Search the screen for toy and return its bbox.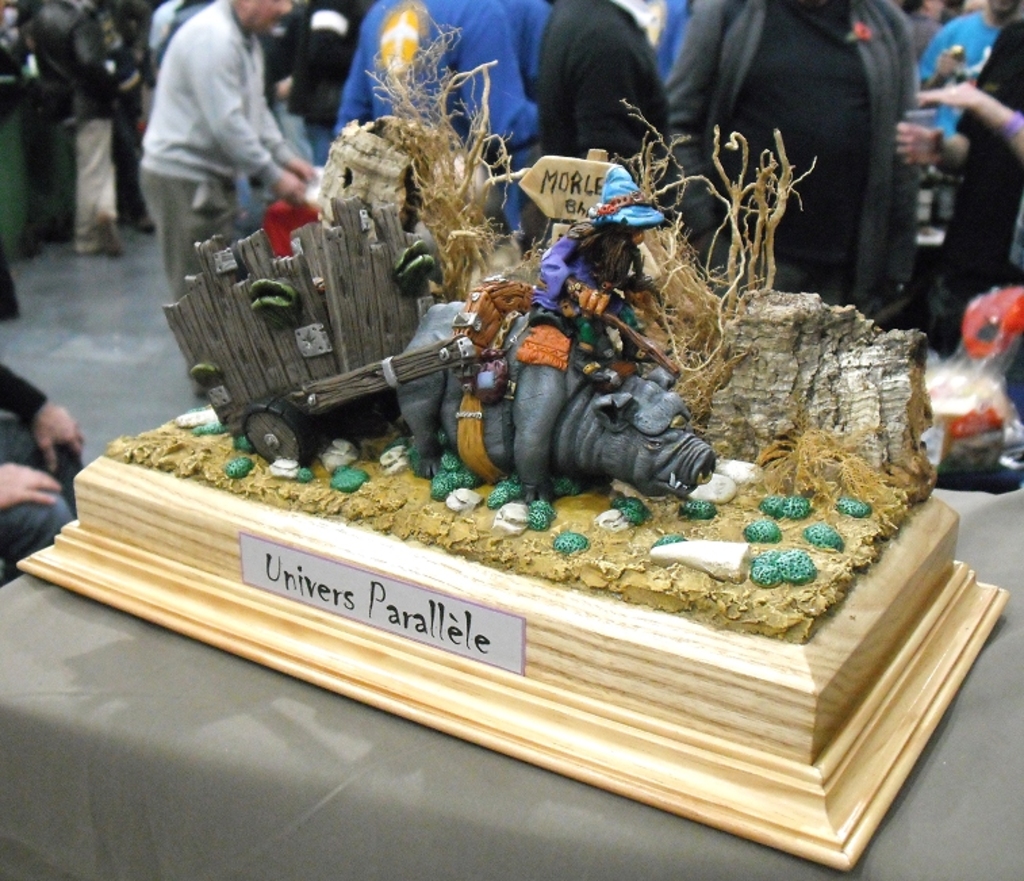
Found: (x1=164, y1=195, x2=526, y2=471).
